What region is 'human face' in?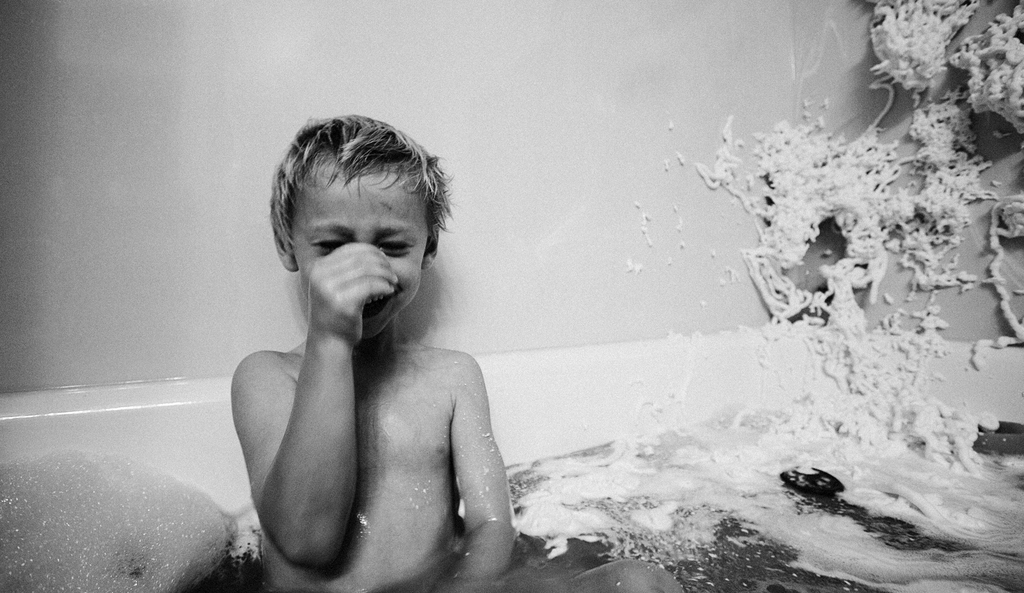
BBox(291, 166, 419, 336).
